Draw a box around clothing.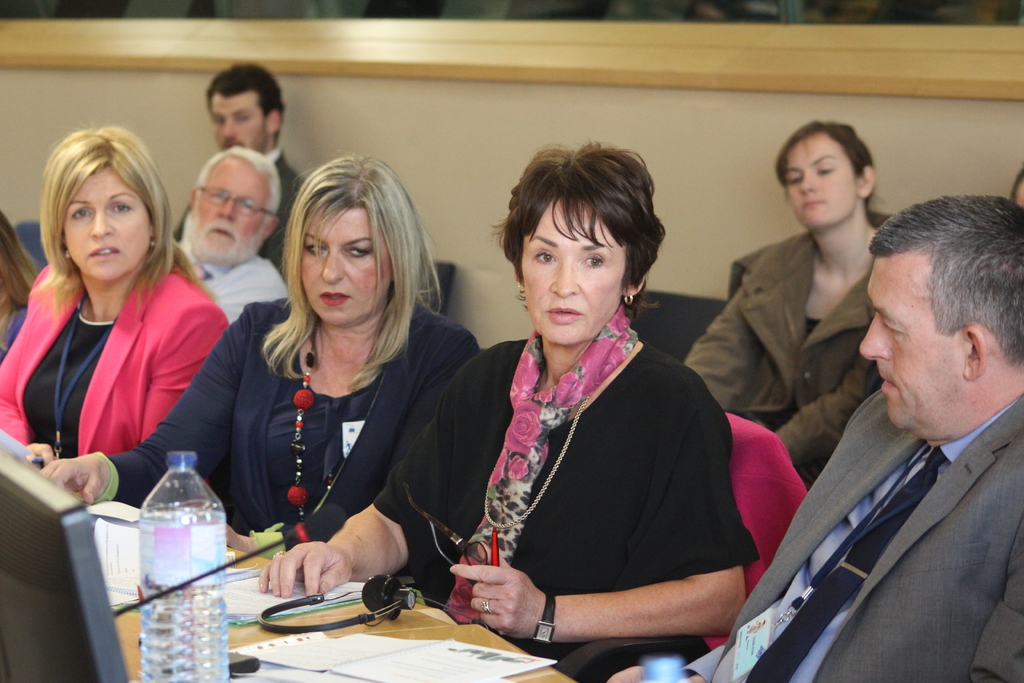
370/328/751/667.
